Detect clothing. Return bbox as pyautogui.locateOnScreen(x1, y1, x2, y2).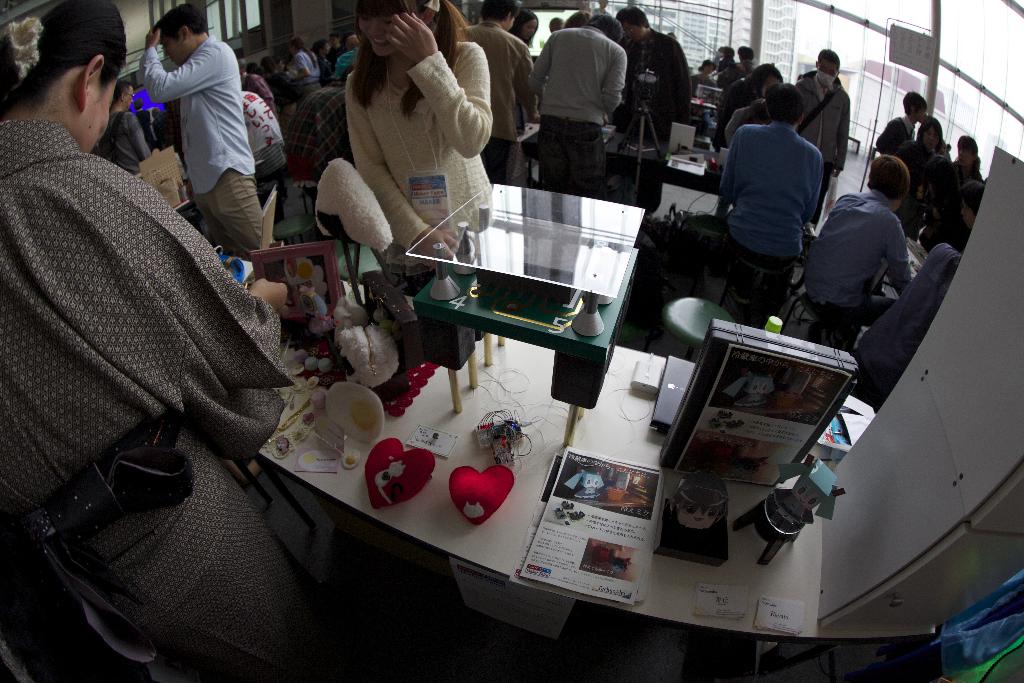
pyautogui.locateOnScreen(805, 193, 902, 334).
